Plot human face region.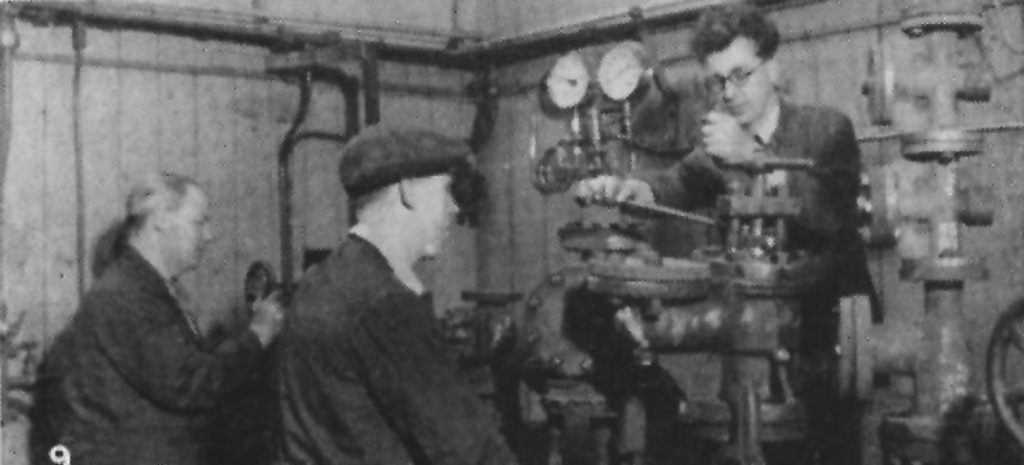
Plotted at <bbox>704, 41, 771, 129</bbox>.
